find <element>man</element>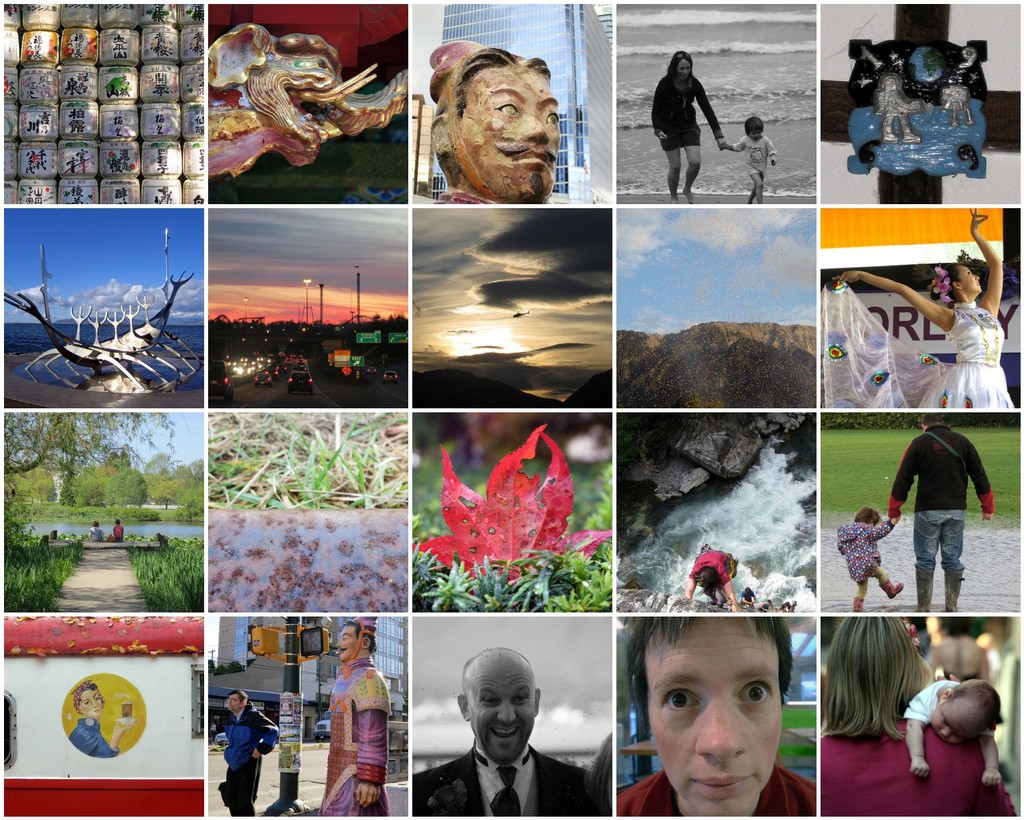
select_region(426, 40, 557, 204)
